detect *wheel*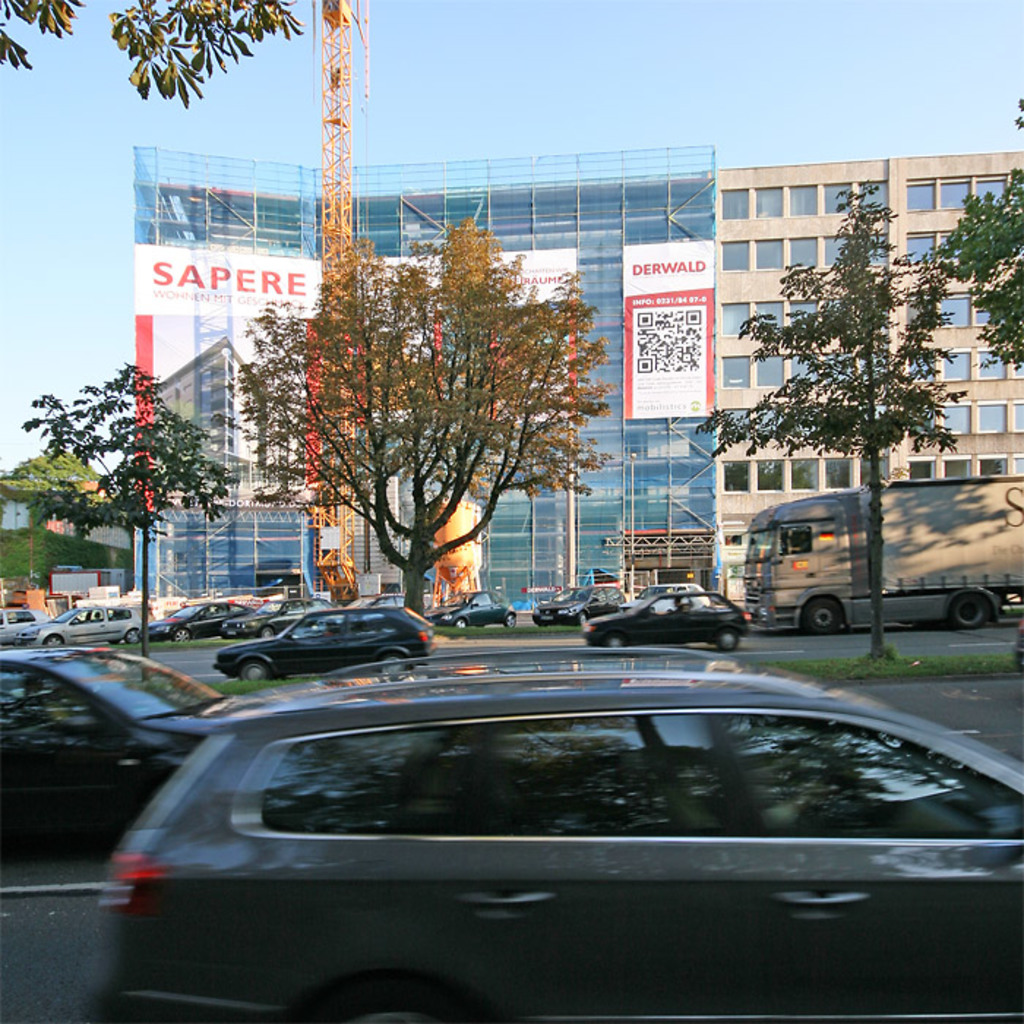
region(606, 635, 628, 648)
